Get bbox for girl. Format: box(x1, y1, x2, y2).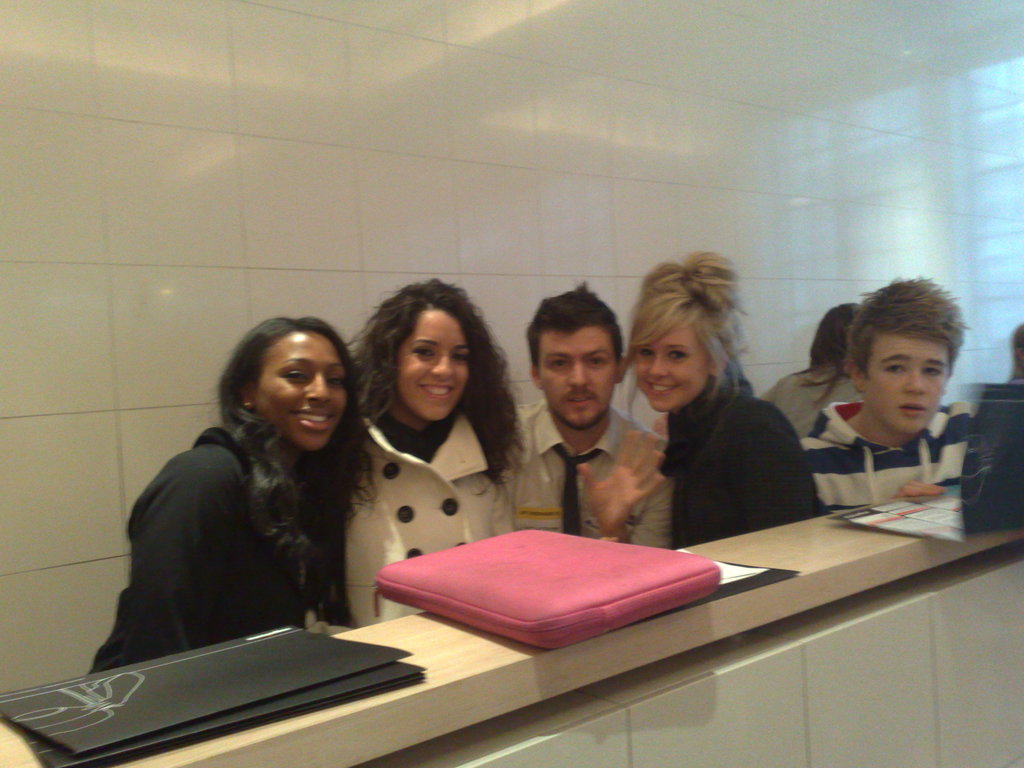
box(323, 275, 527, 633).
